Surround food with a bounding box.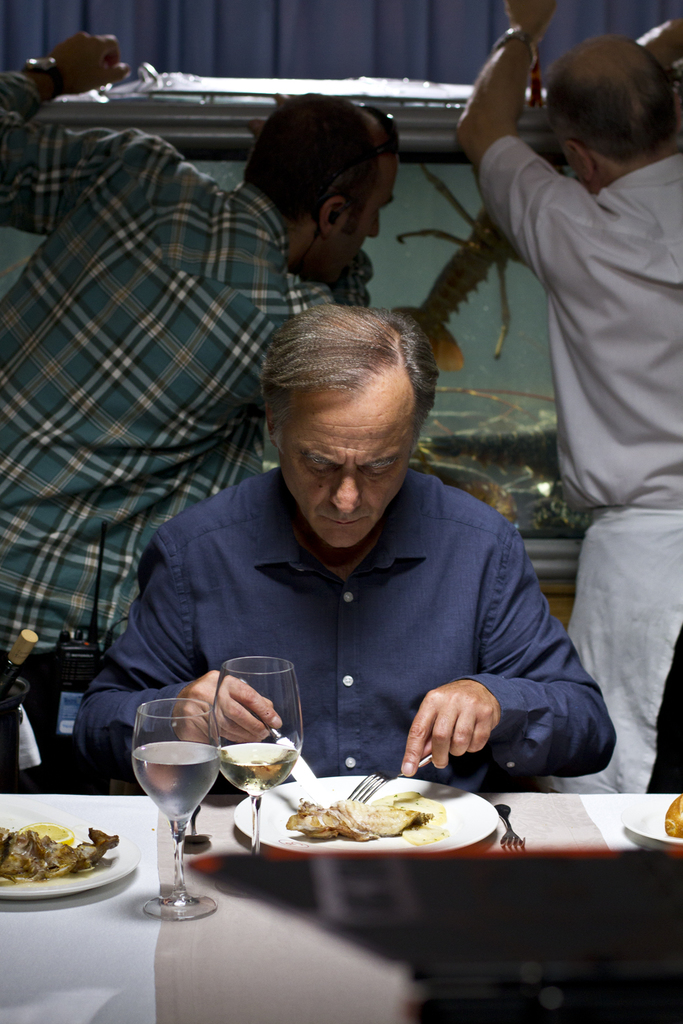
(662, 788, 682, 834).
